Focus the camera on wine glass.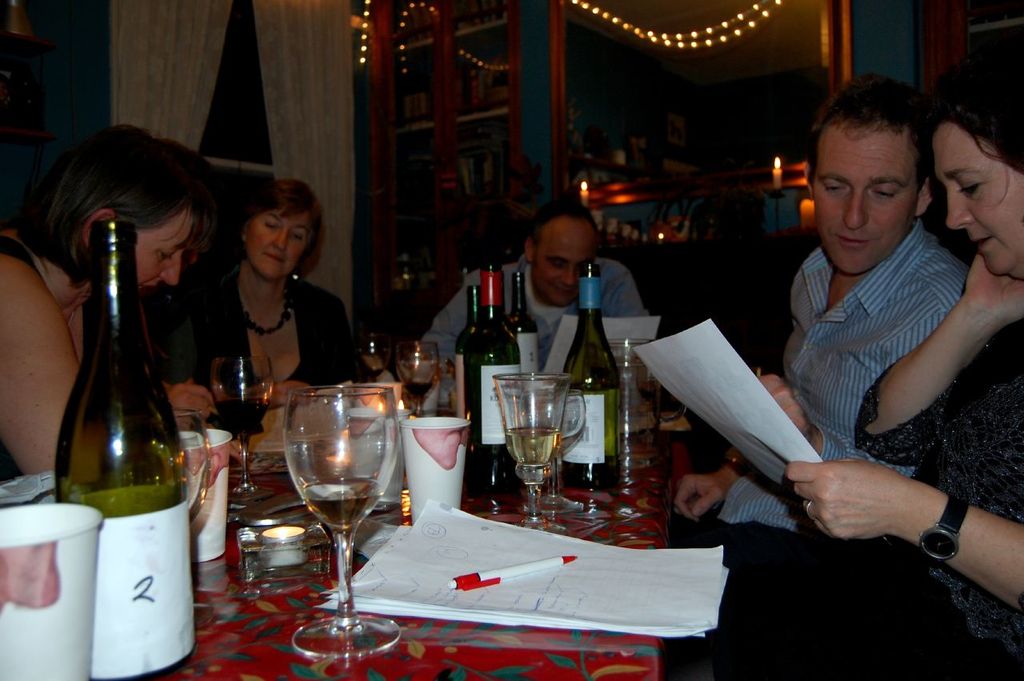
Focus region: (left=284, top=382, right=400, bottom=663).
